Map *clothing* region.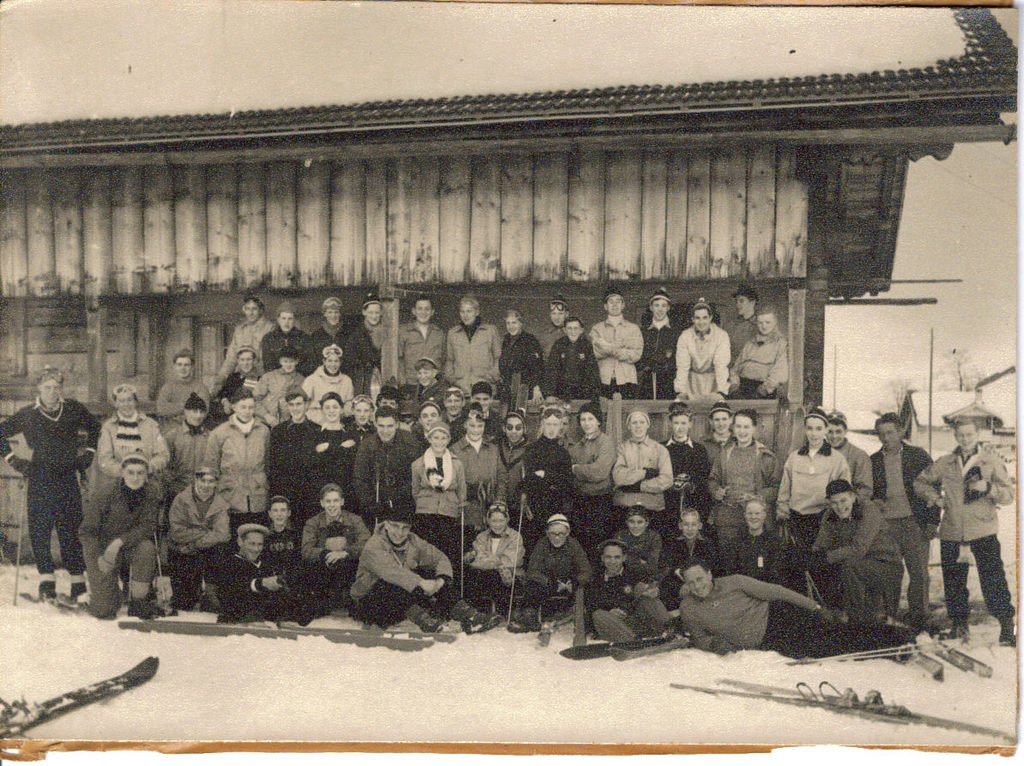
Mapped to x1=5 y1=361 x2=81 y2=601.
